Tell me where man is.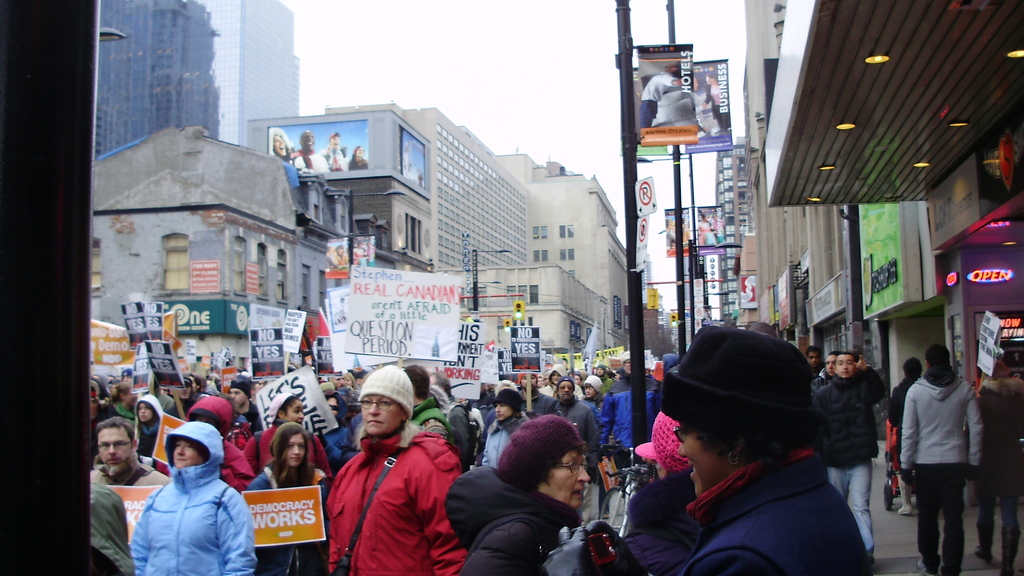
man is at x1=805 y1=349 x2=856 y2=424.
